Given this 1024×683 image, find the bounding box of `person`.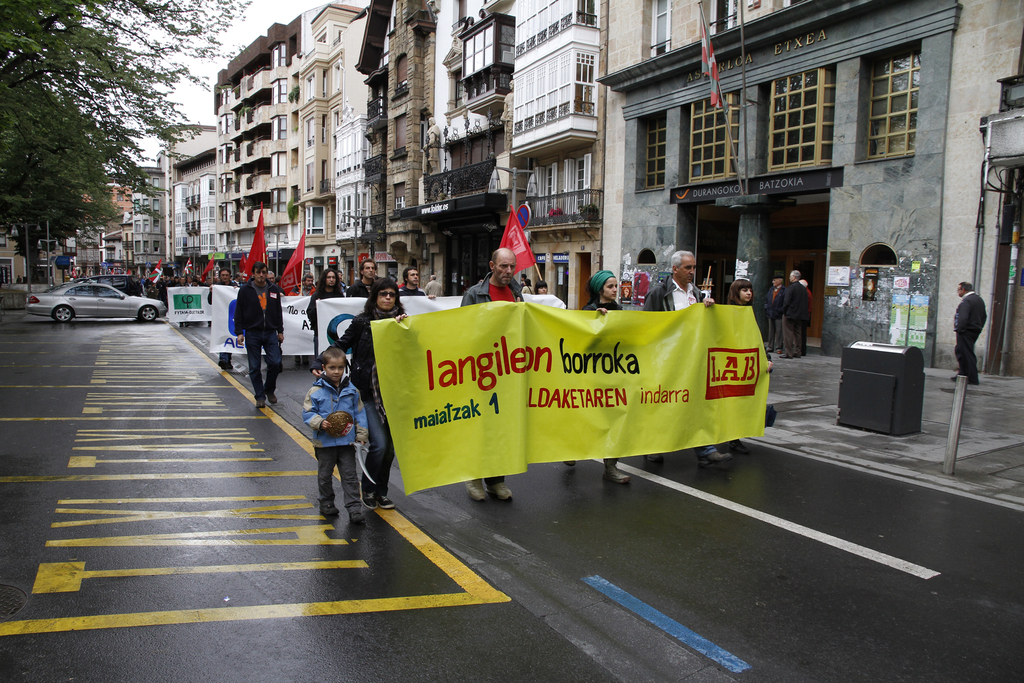
<box>230,259,287,410</box>.
